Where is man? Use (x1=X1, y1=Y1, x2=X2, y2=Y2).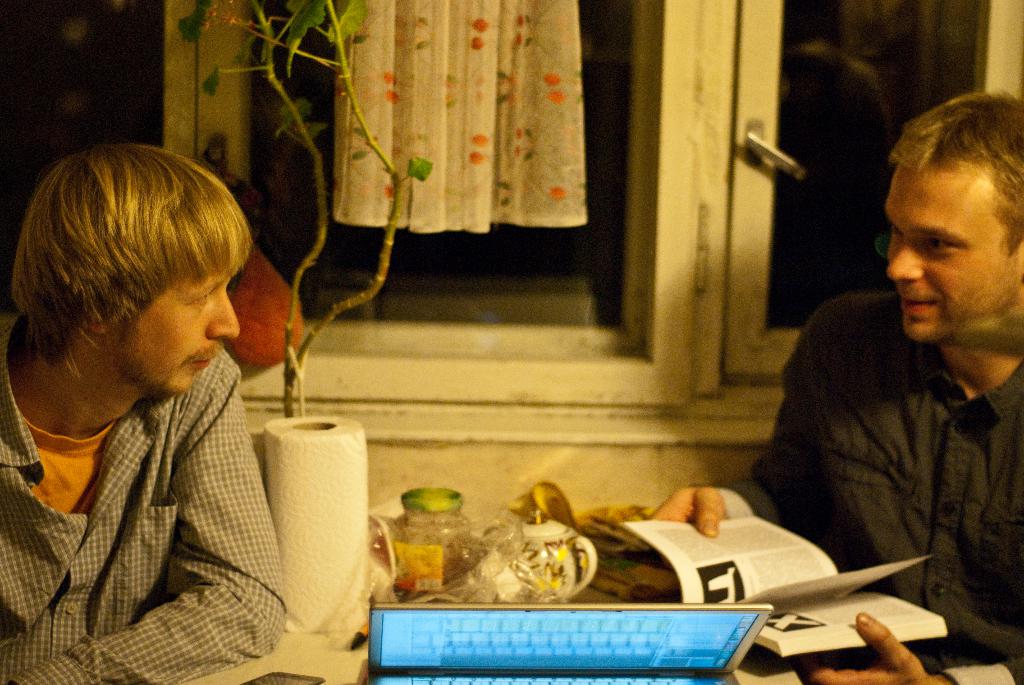
(x1=0, y1=141, x2=286, y2=684).
